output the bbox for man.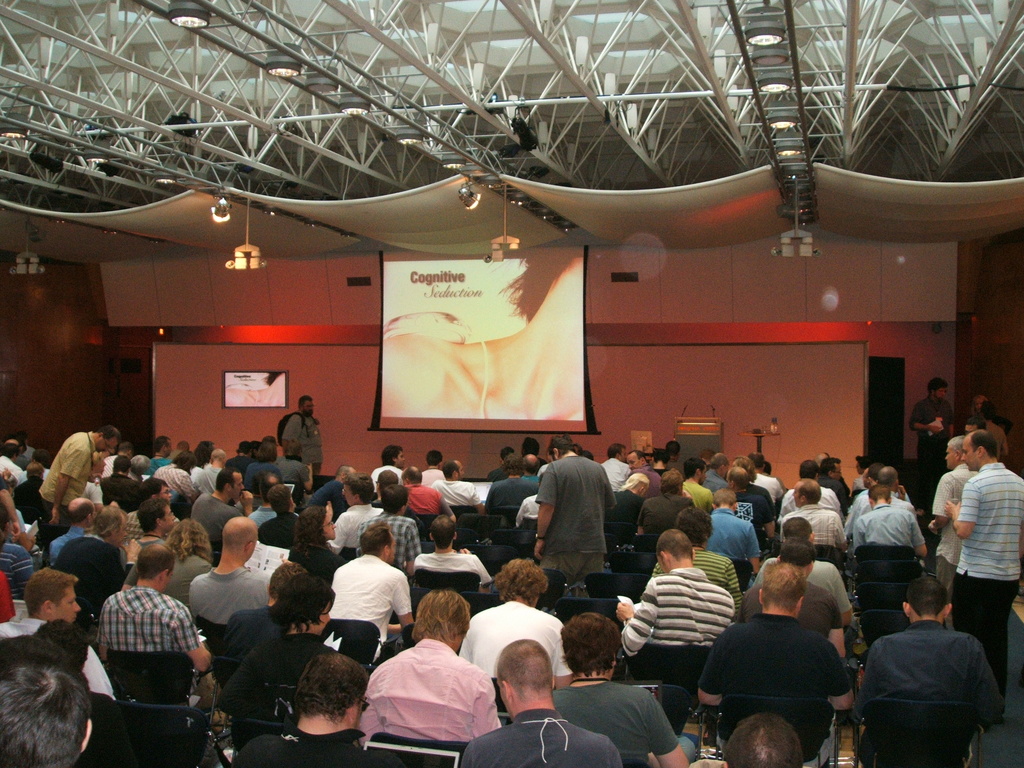
BBox(366, 586, 500, 744).
